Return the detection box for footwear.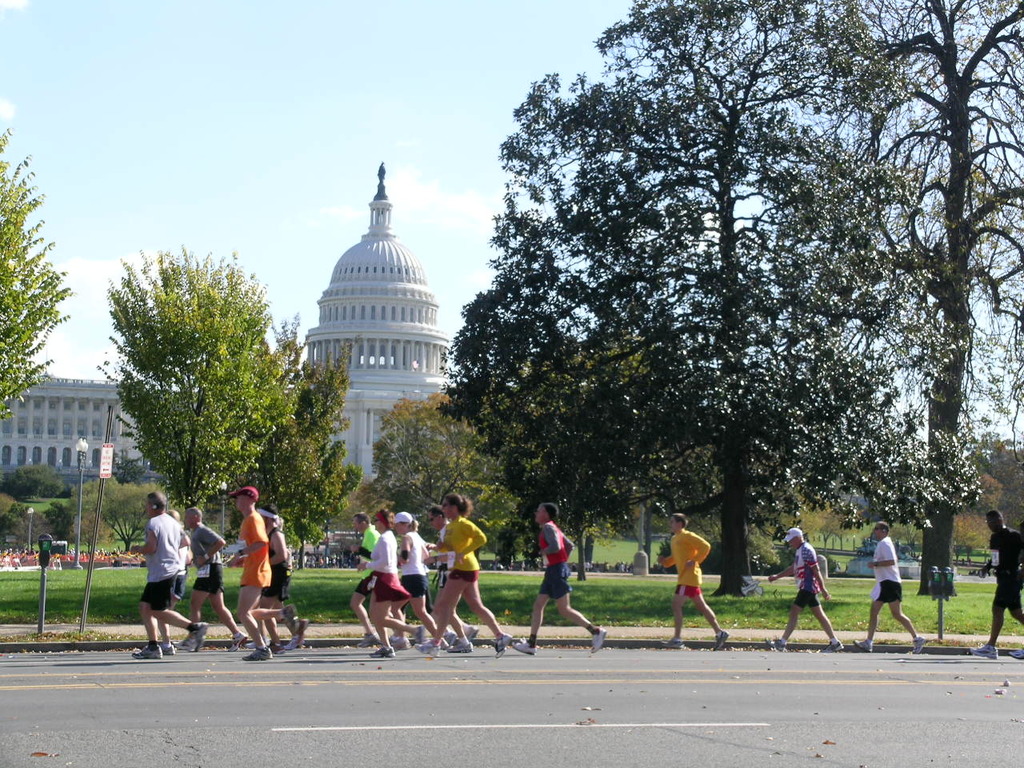
246:638:269:648.
